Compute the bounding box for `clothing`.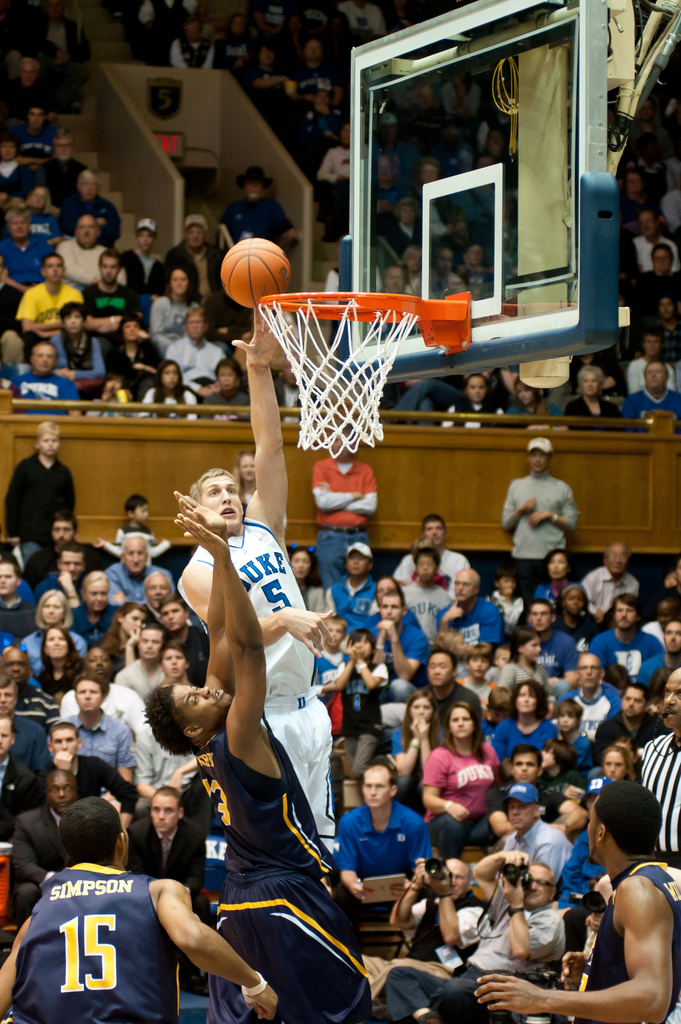
box=[159, 703, 370, 1023].
